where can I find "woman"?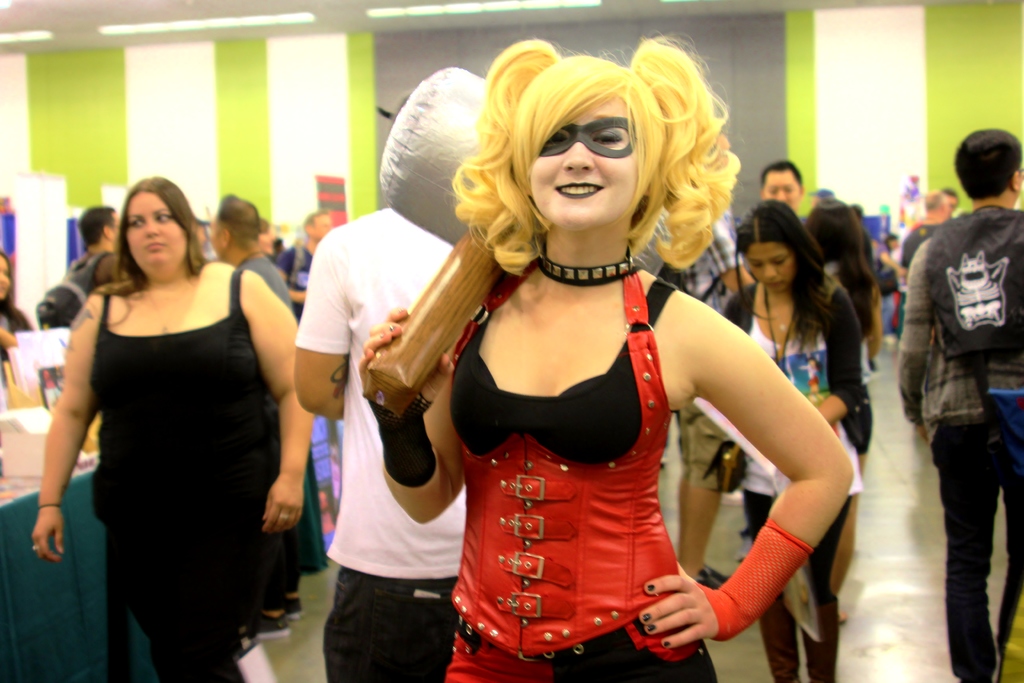
You can find it at left=29, top=172, right=324, bottom=680.
